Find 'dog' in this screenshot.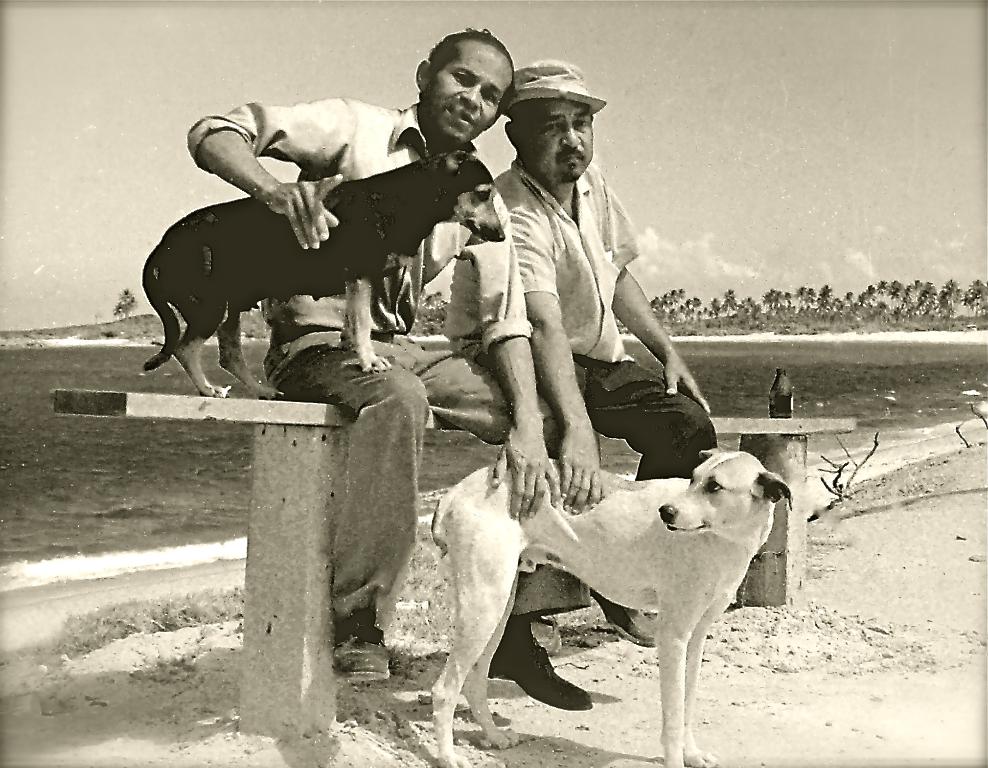
The bounding box for 'dog' is <box>425,451,794,767</box>.
